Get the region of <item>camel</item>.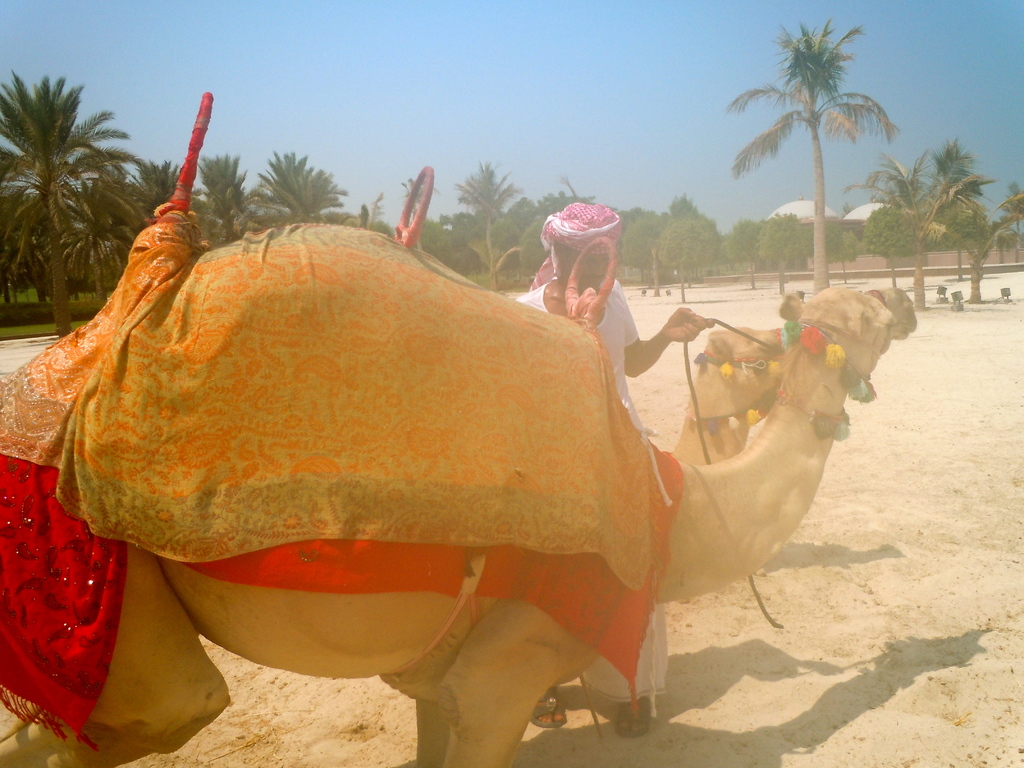
BBox(666, 328, 783, 468).
